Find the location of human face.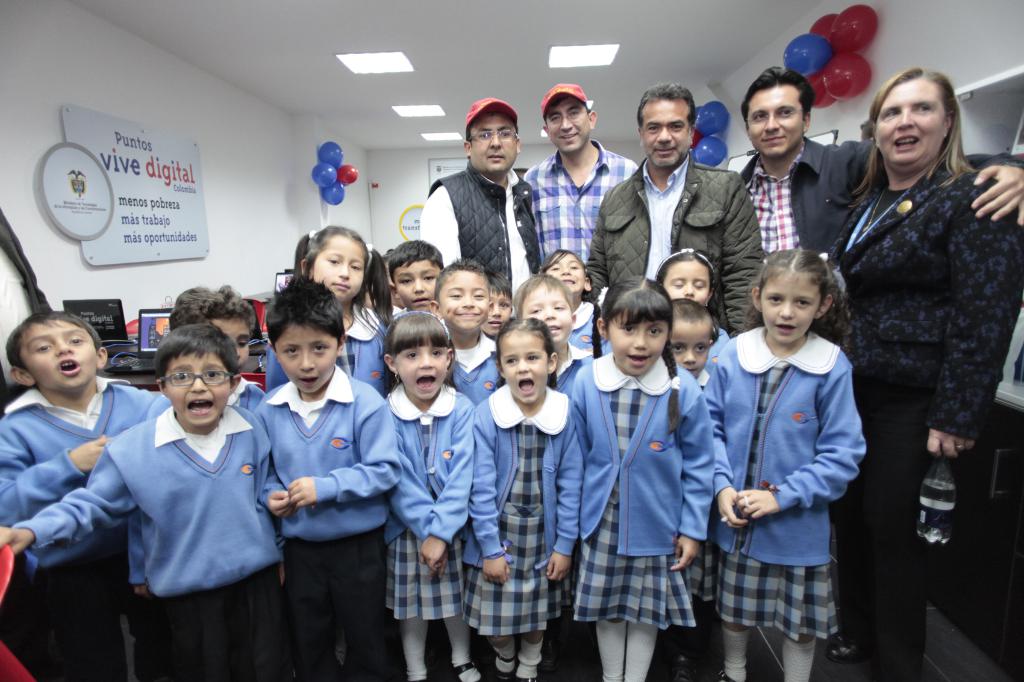
Location: box=[641, 99, 687, 168].
